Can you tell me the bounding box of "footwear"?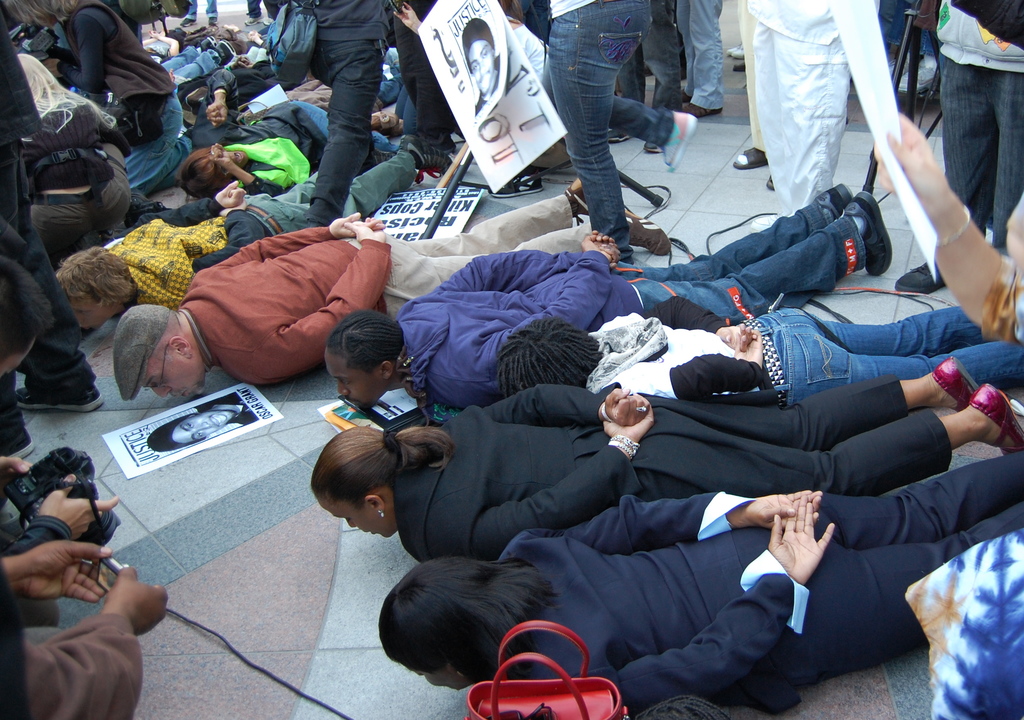
890,260,947,300.
